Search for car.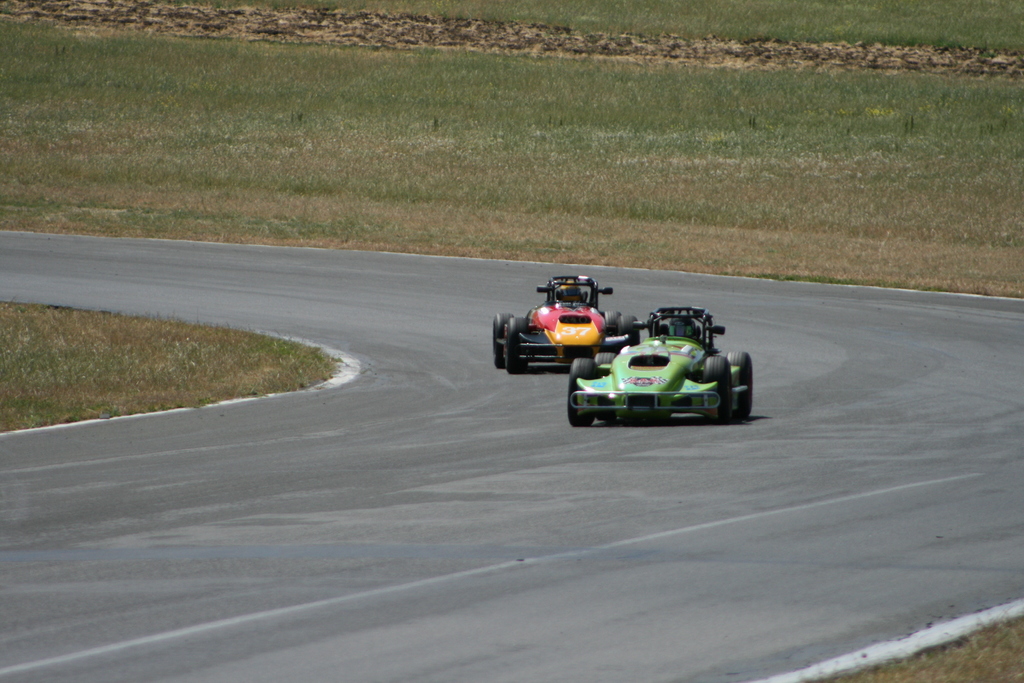
Found at {"x1": 562, "y1": 304, "x2": 769, "y2": 427}.
